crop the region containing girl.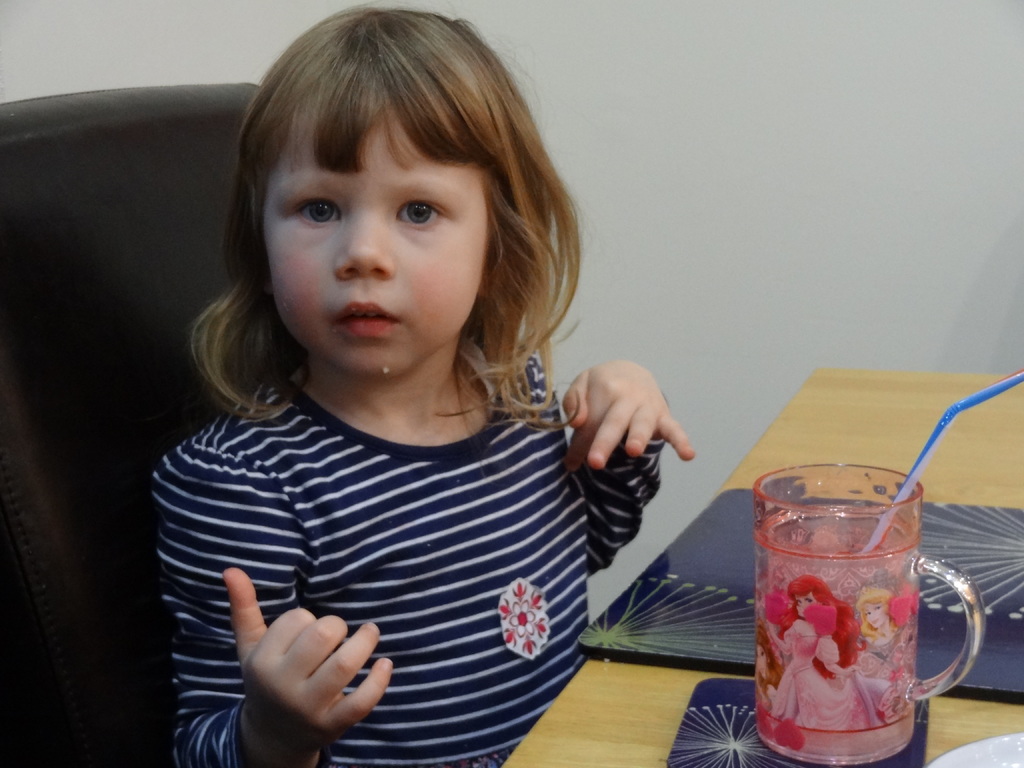
Crop region: rect(144, 0, 696, 767).
